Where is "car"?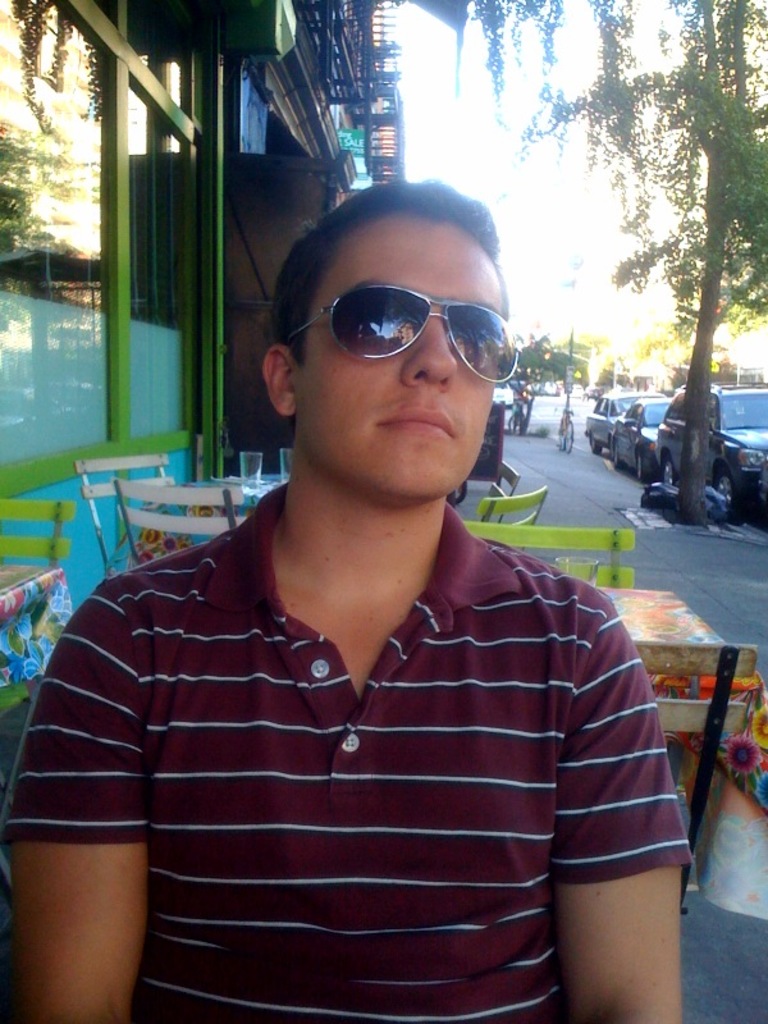
l=636, t=362, r=756, b=513.
